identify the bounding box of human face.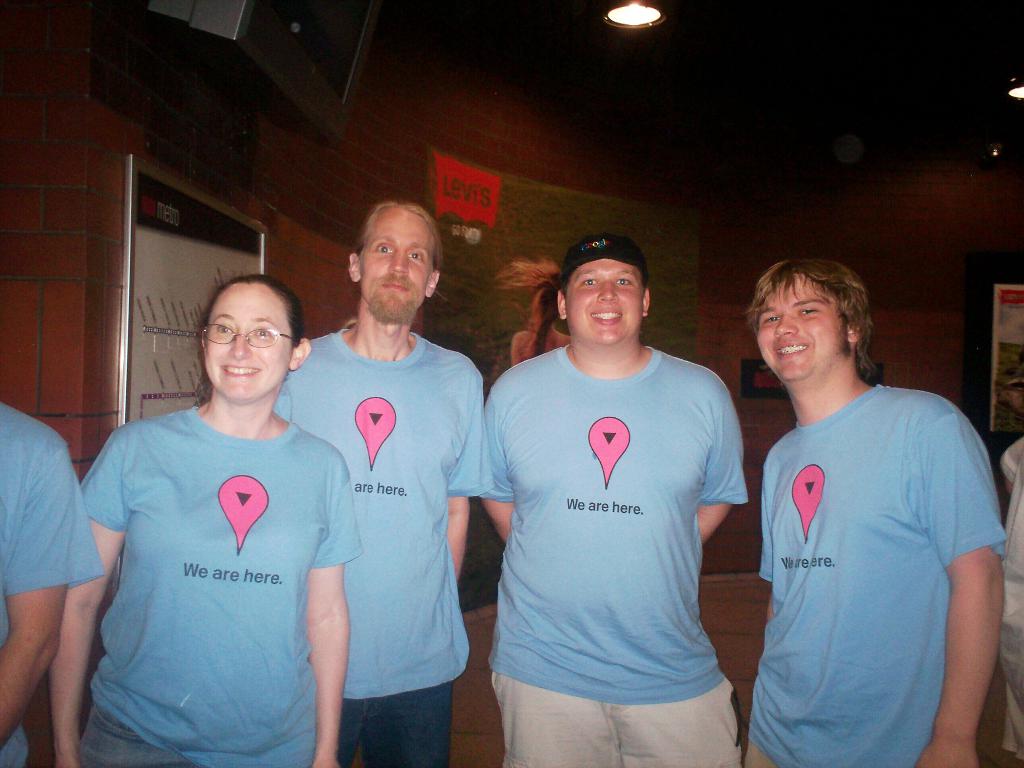
{"x1": 361, "y1": 209, "x2": 428, "y2": 321}.
